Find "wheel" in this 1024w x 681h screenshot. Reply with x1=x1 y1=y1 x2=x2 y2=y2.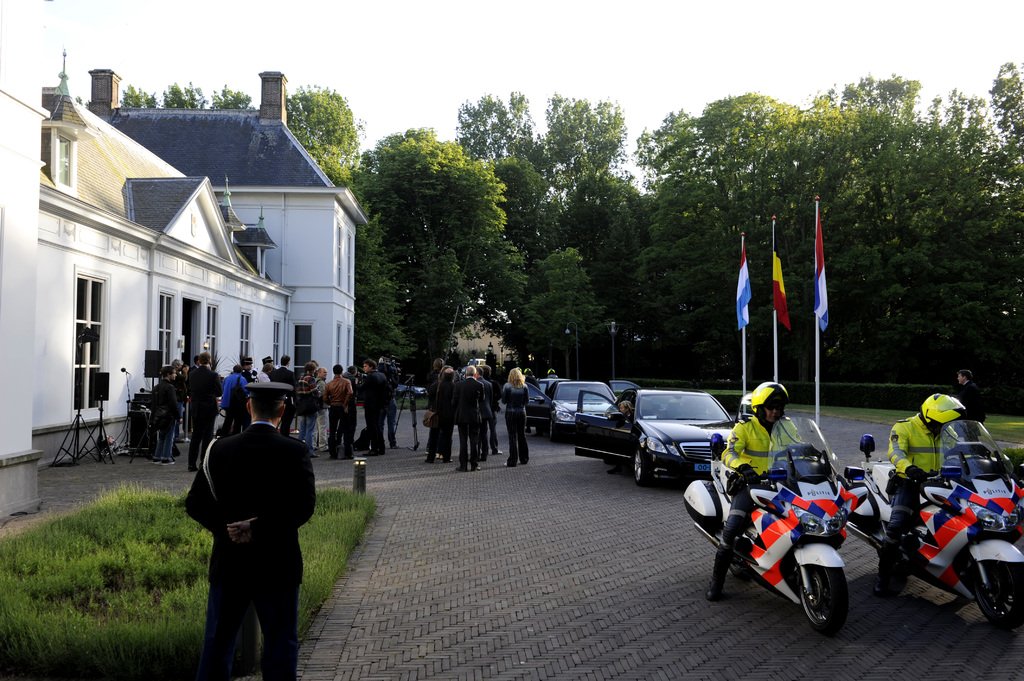
x1=964 y1=548 x2=1023 y2=630.
